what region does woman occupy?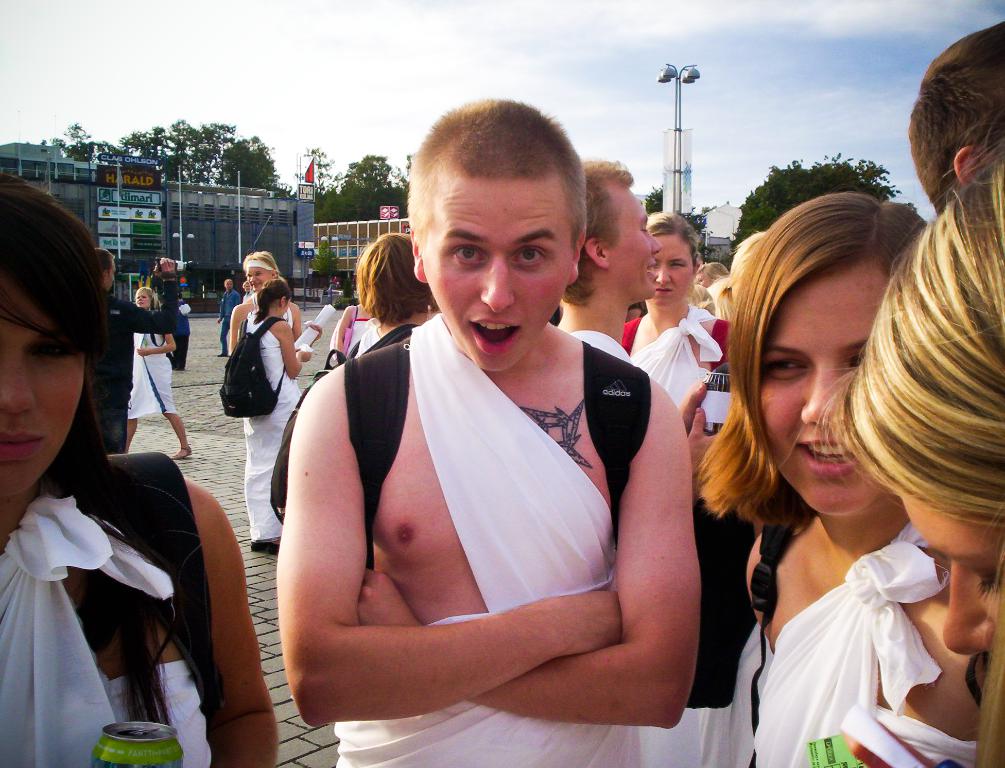
box(344, 228, 433, 366).
